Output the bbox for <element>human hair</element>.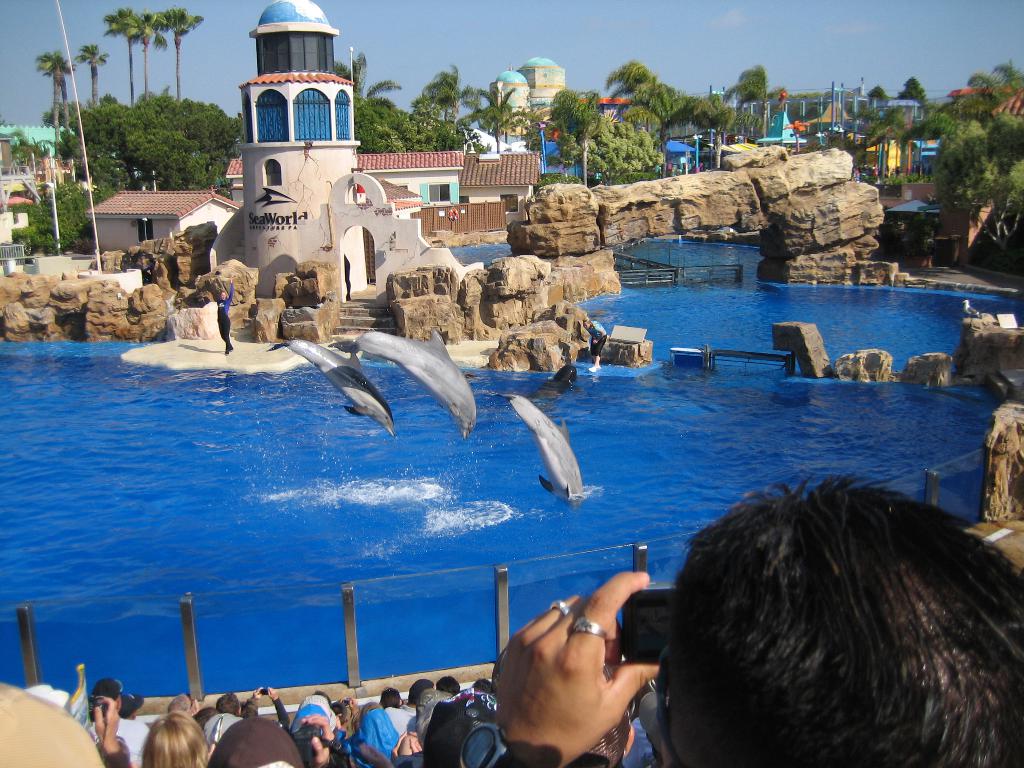
bbox=(331, 701, 344, 716).
